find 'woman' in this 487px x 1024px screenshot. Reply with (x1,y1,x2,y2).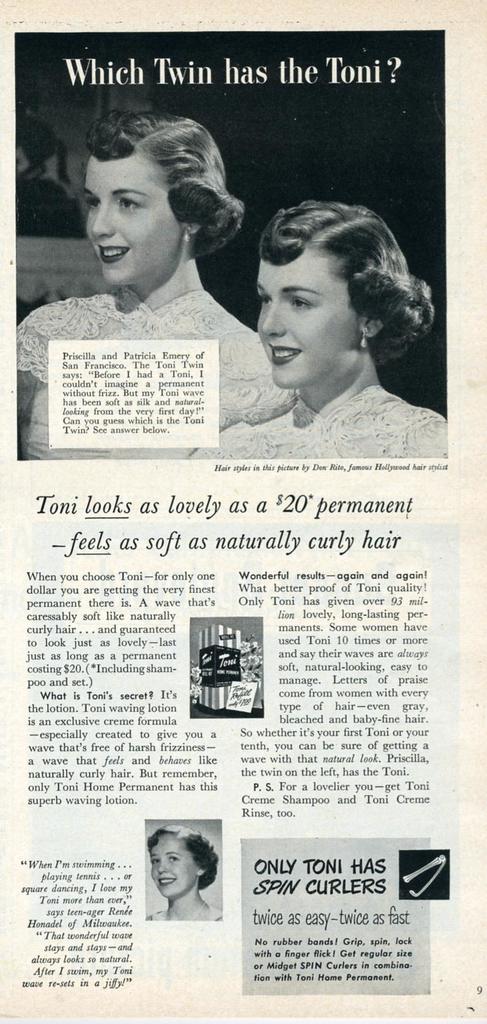
(142,828,220,921).
